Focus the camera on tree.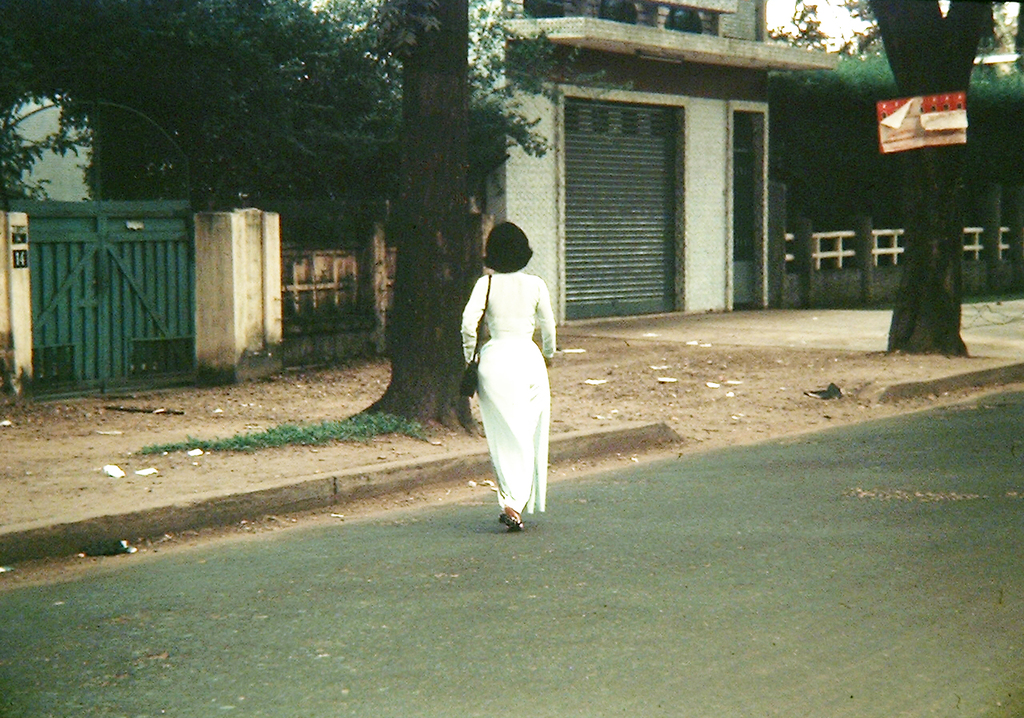
Focus region: box=[356, 0, 473, 436].
